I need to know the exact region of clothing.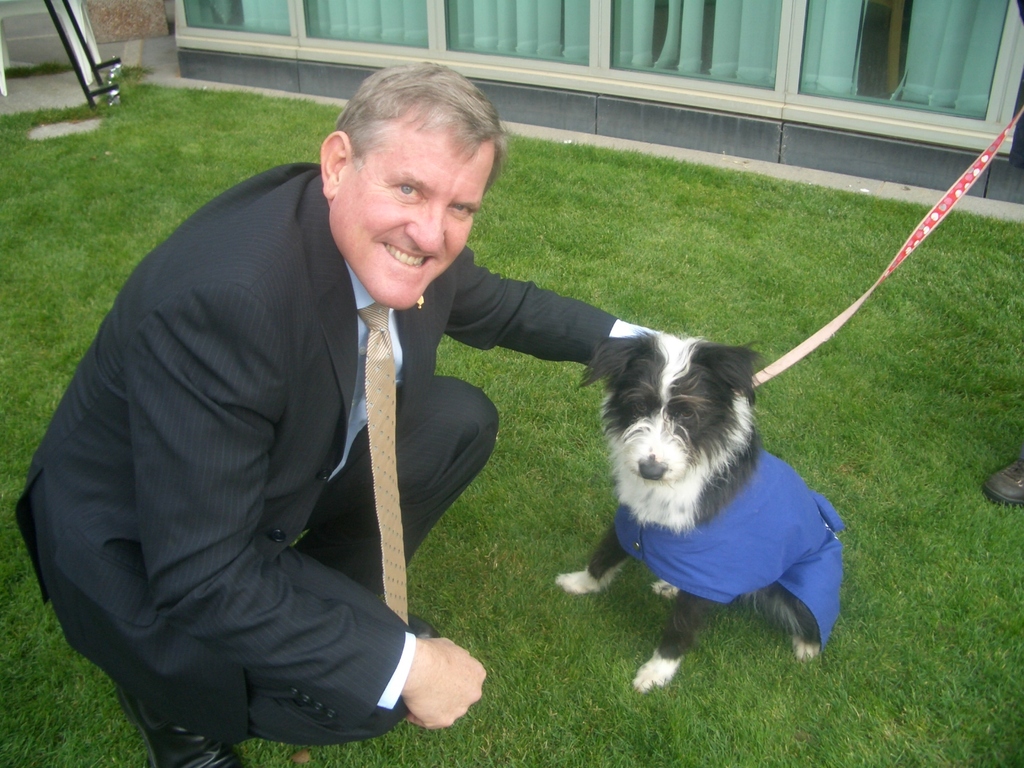
Region: 15 164 668 749.
